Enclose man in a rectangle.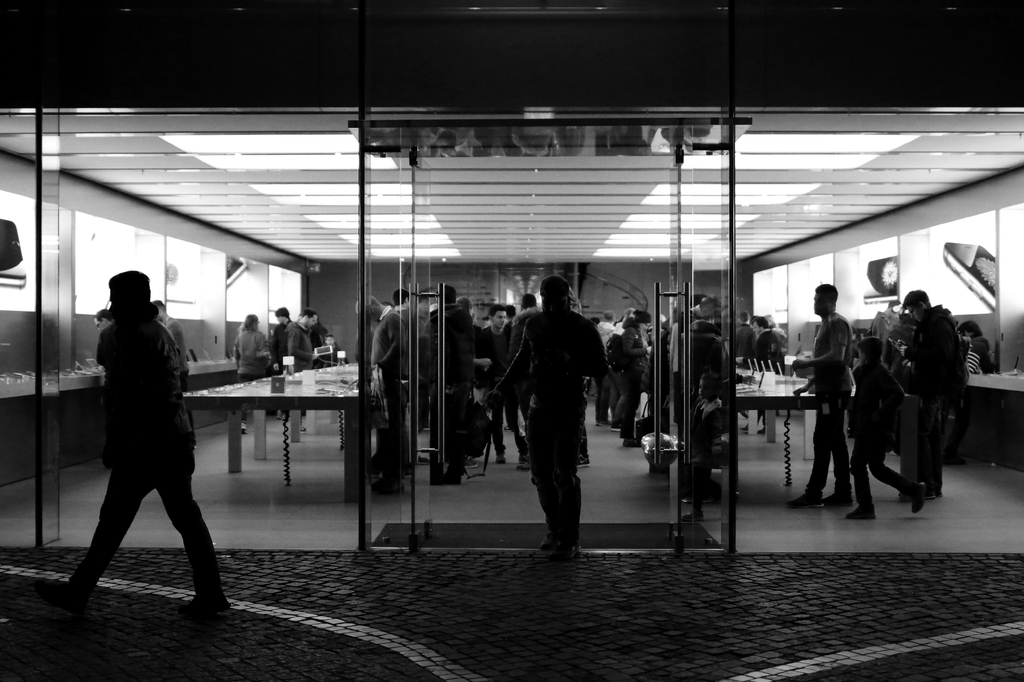
Rect(284, 313, 316, 370).
